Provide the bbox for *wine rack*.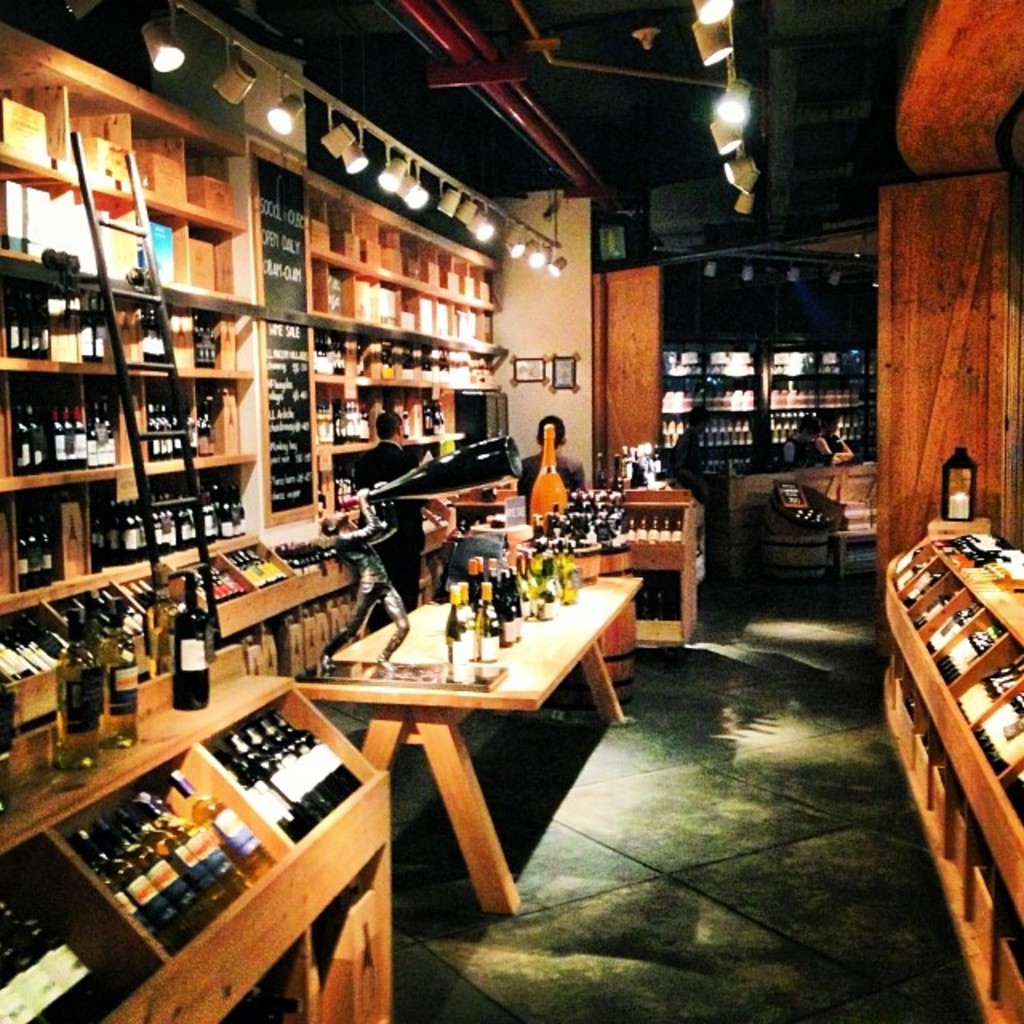
region(878, 528, 1022, 1022).
